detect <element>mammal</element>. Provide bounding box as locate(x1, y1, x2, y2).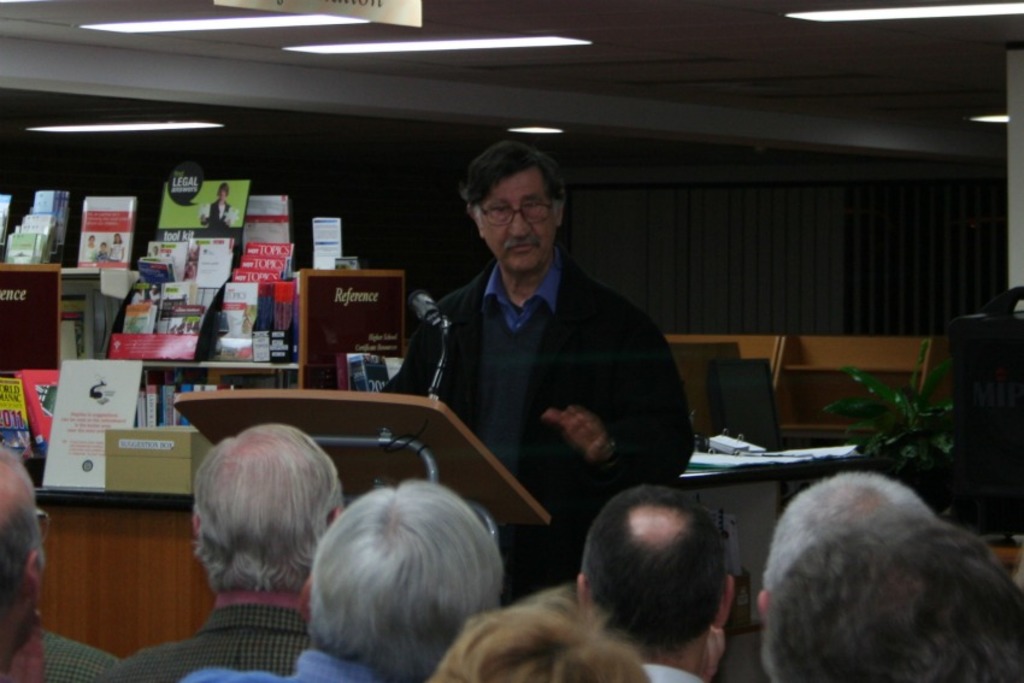
locate(753, 466, 930, 626).
